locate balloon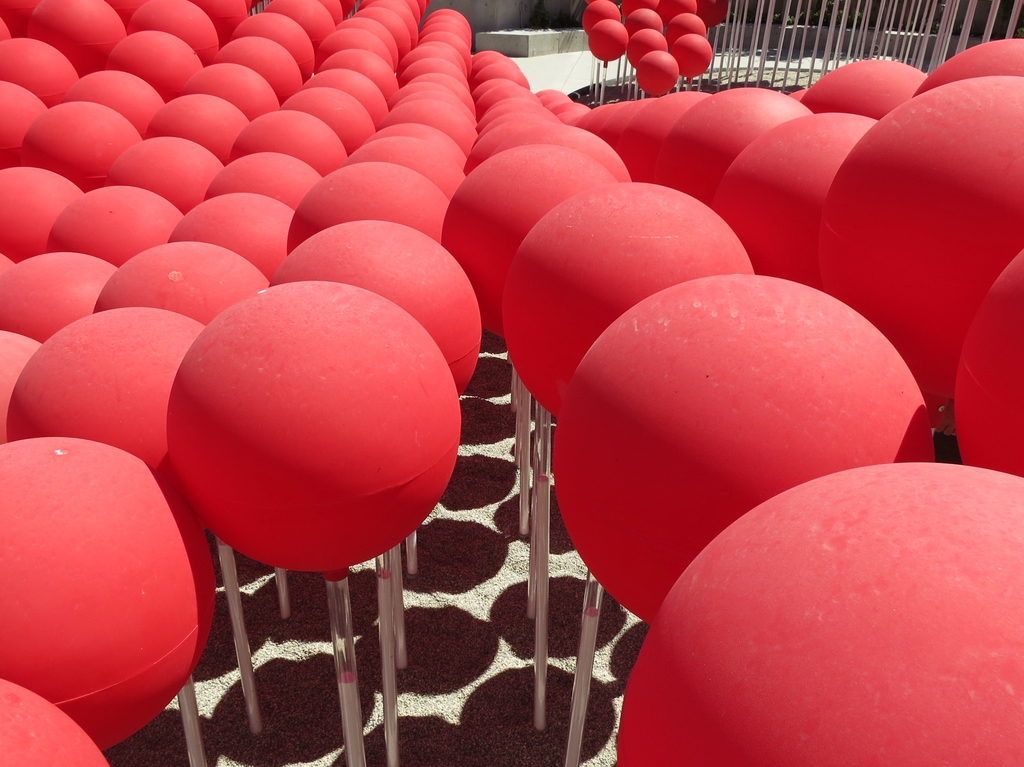
367 1 415 47
